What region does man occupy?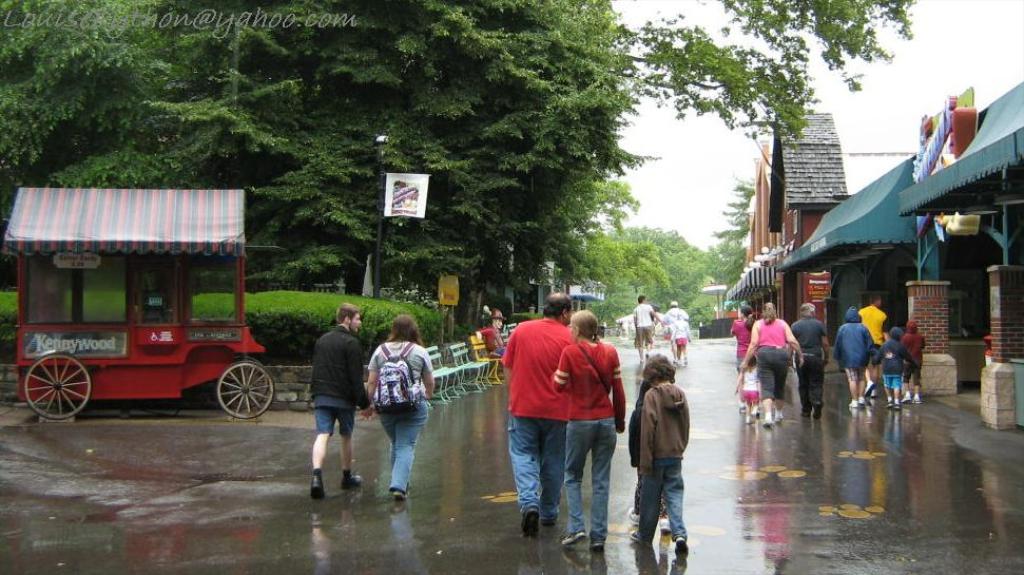
785 302 833 421.
